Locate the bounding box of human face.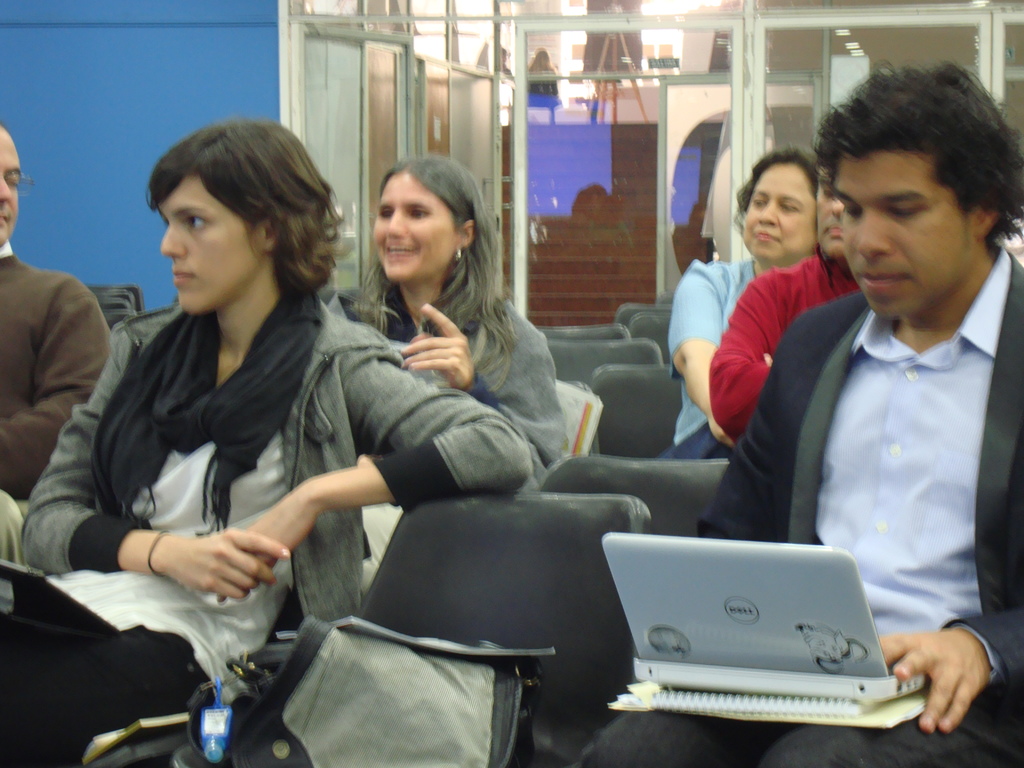
Bounding box: select_region(742, 160, 816, 255).
